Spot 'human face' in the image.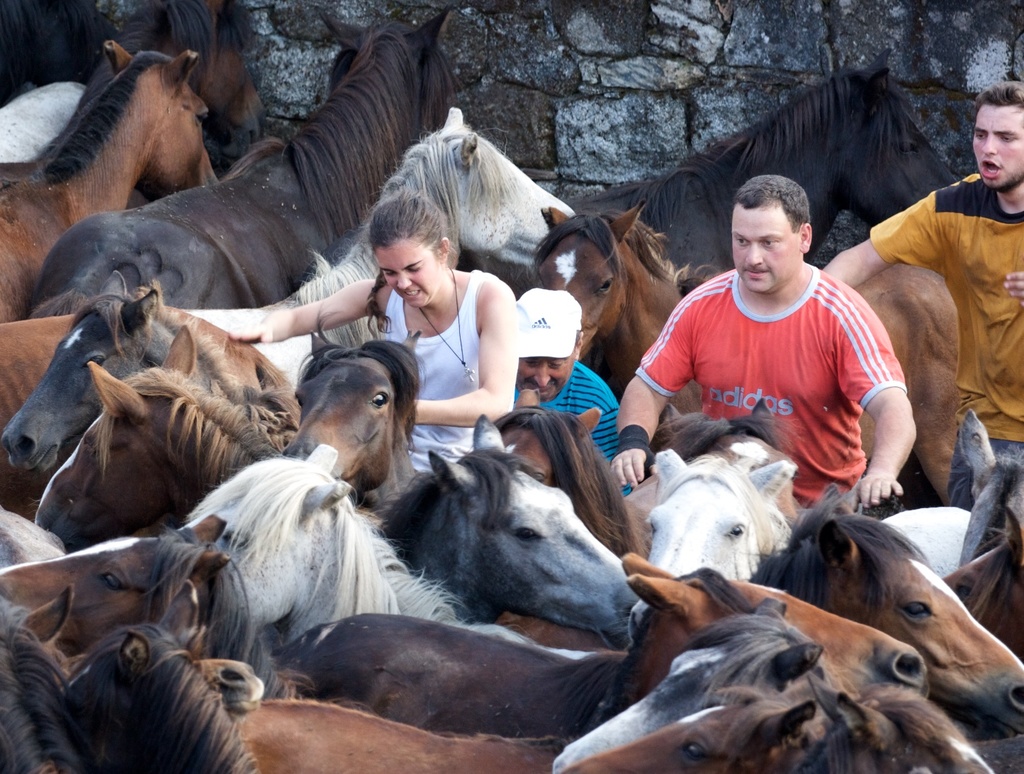
'human face' found at bbox=(518, 359, 573, 400).
